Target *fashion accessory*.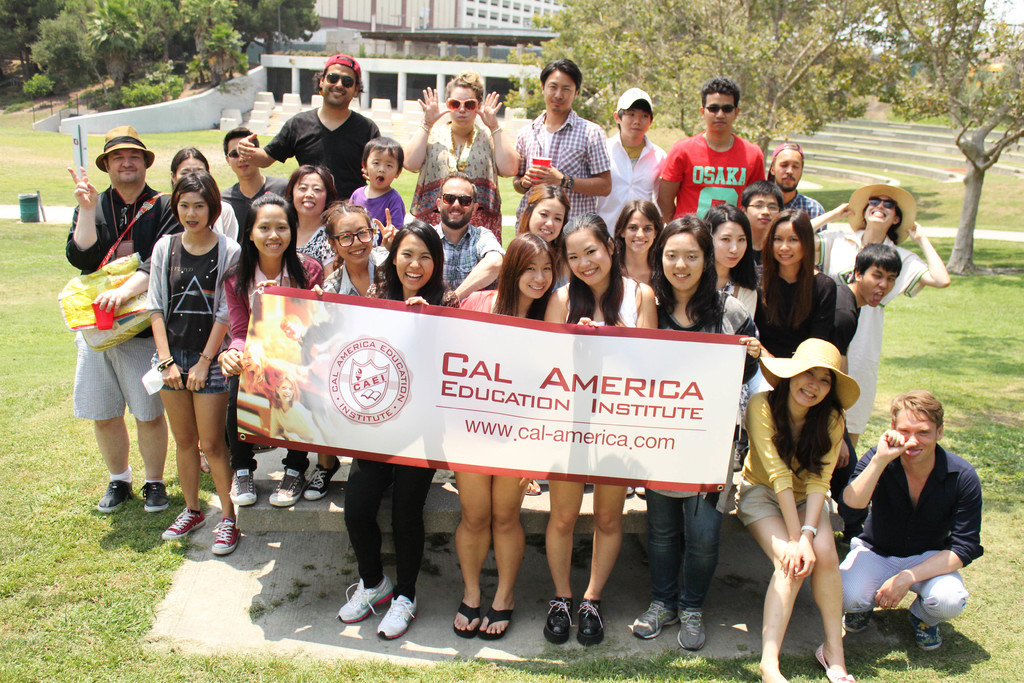
Target region: l=632, t=598, r=679, b=639.
